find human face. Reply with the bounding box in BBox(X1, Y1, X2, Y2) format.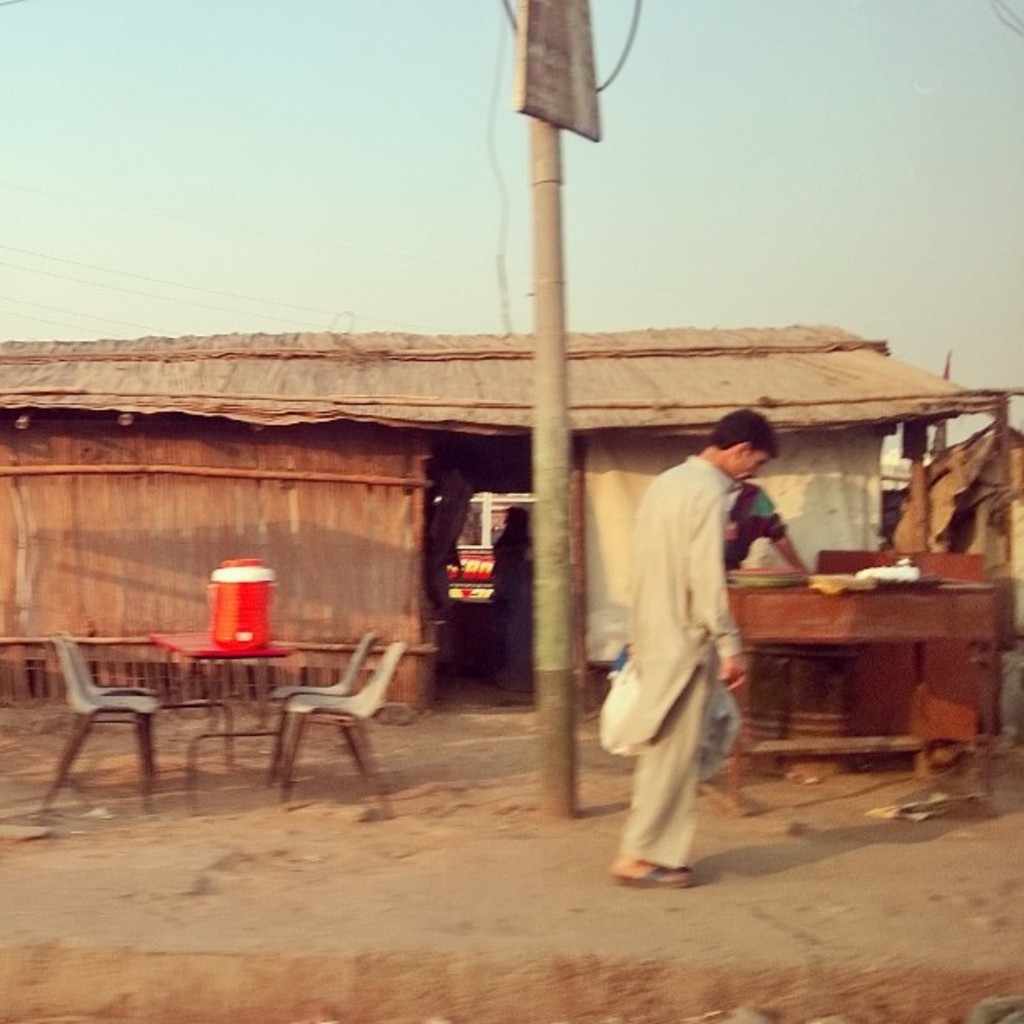
BBox(736, 452, 768, 484).
